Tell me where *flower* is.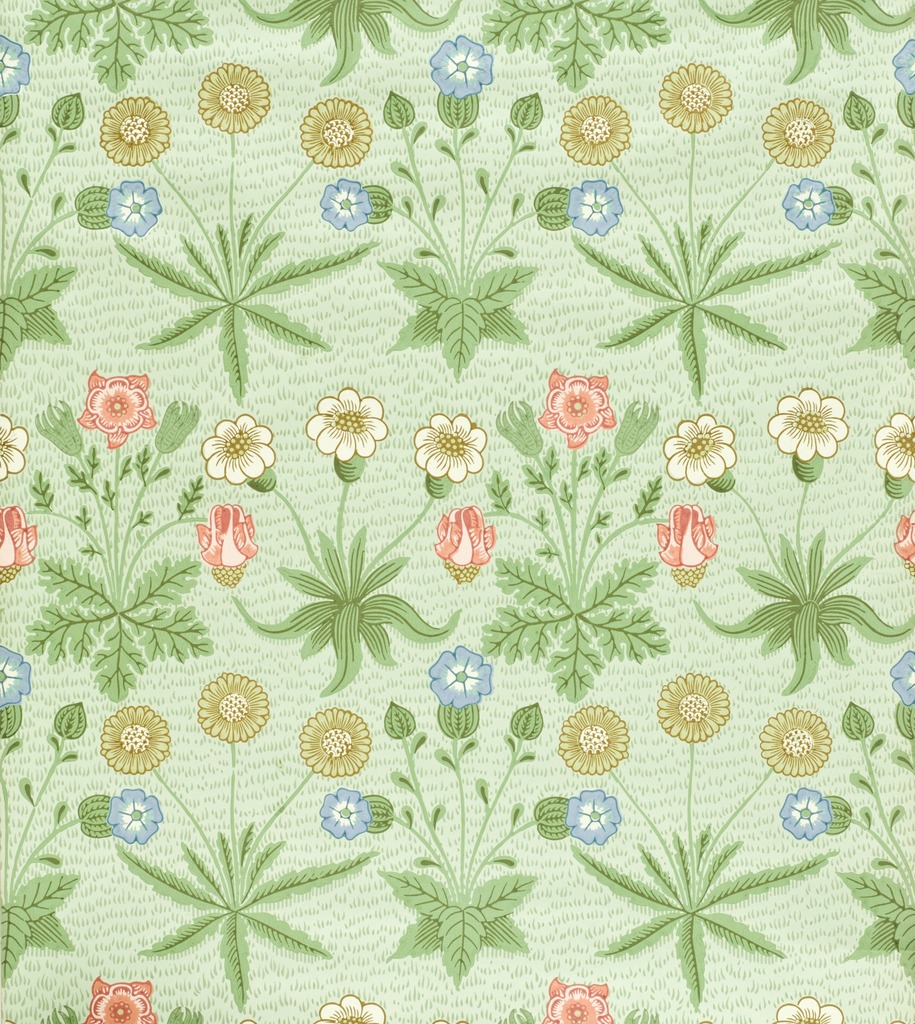
*flower* is at 0 502 40 589.
